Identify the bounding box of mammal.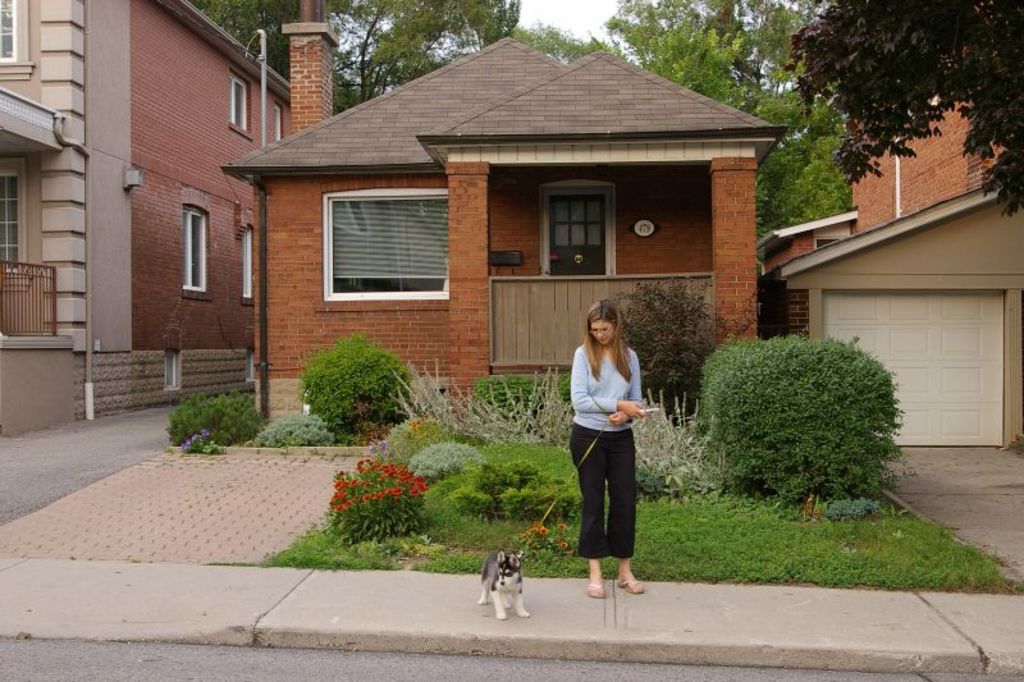
479:544:526:622.
